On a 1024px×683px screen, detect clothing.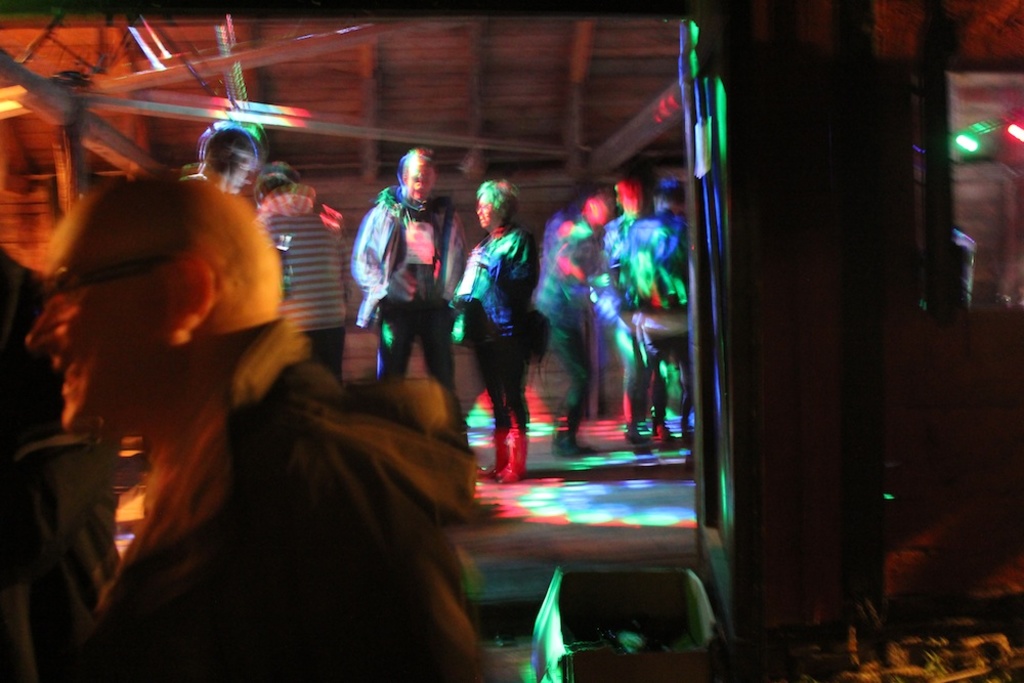
(x1=92, y1=280, x2=511, y2=682).
